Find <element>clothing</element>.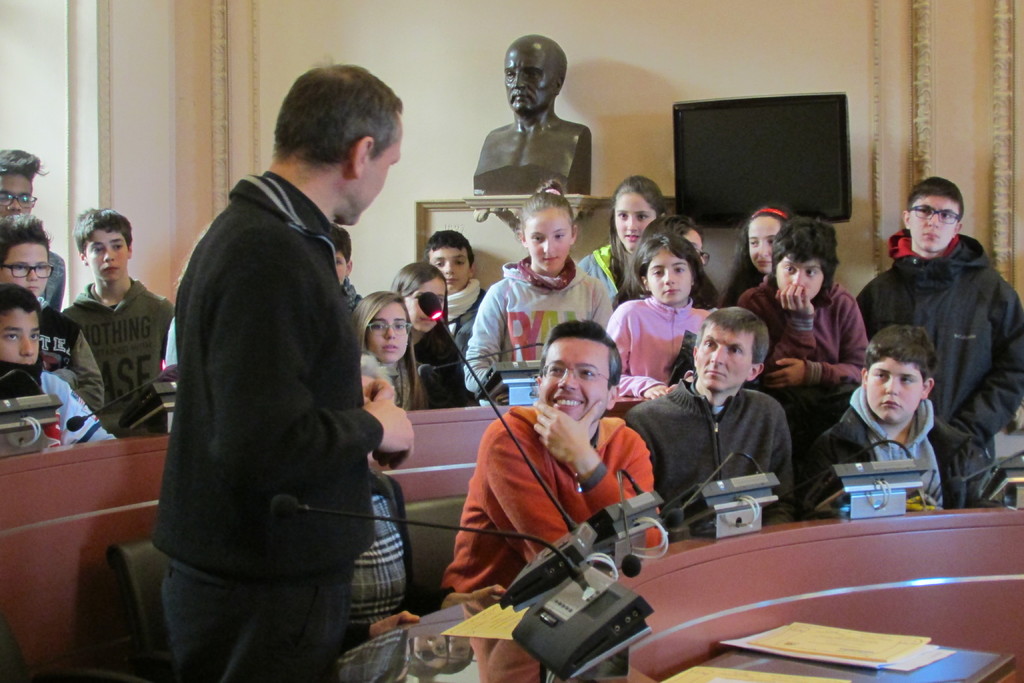
[404,322,476,406].
